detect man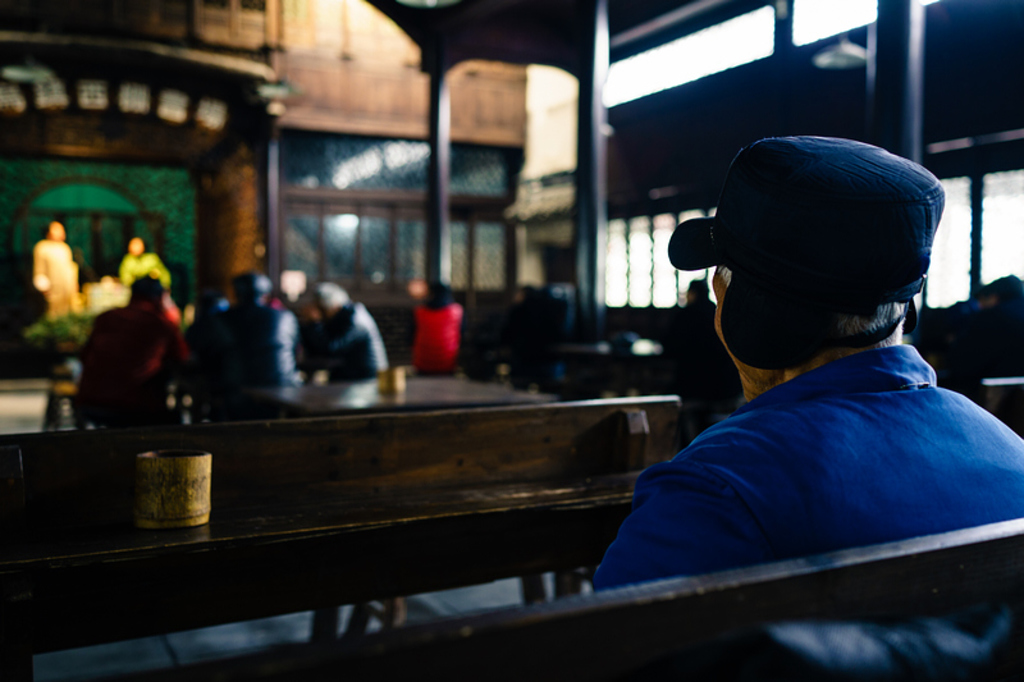
pyautogui.locateOnScreen(187, 266, 302, 392)
